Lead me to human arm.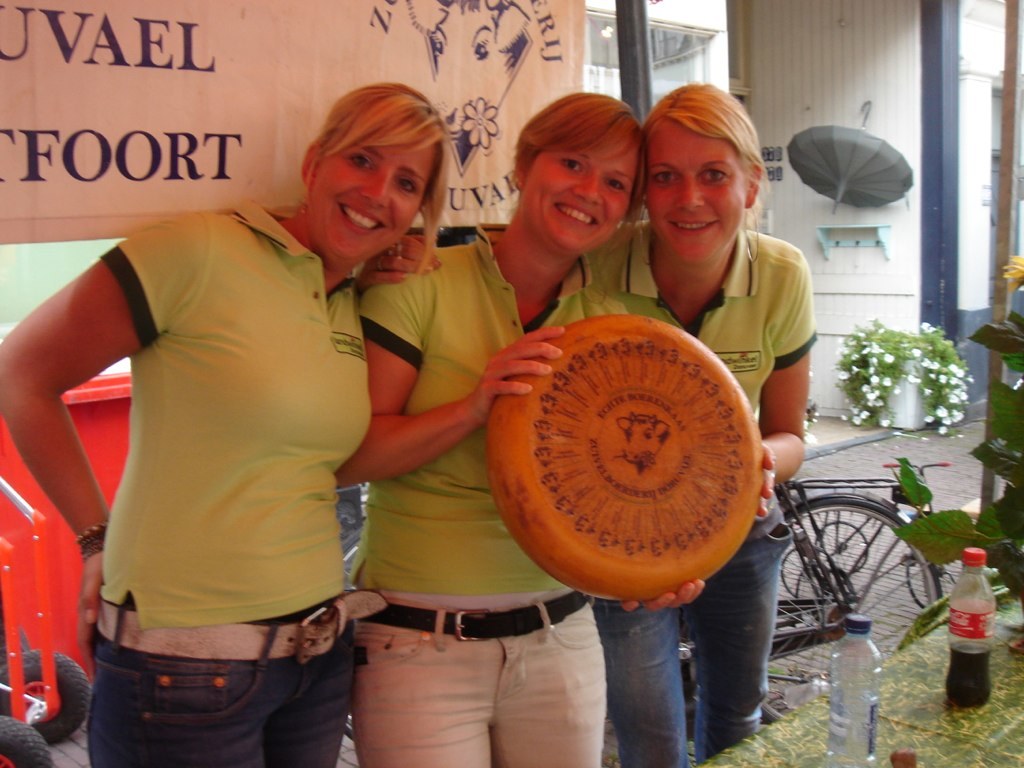
Lead to 309,292,513,488.
